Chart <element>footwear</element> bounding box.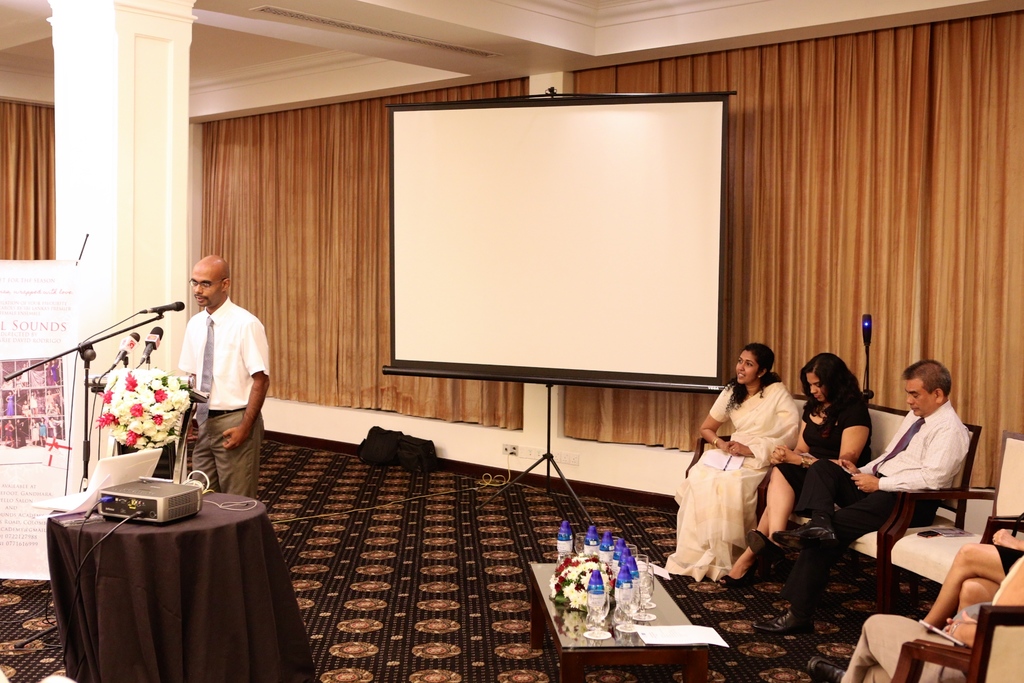
Charted: bbox=[716, 575, 750, 585].
